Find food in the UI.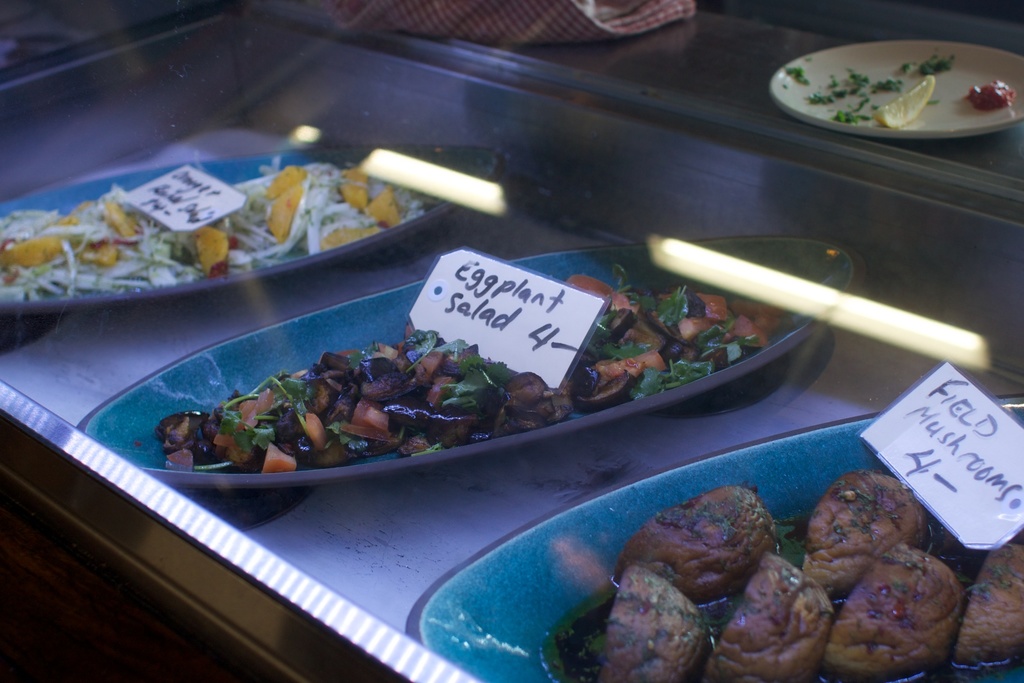
UI element at (598, 564, 703, 677).
